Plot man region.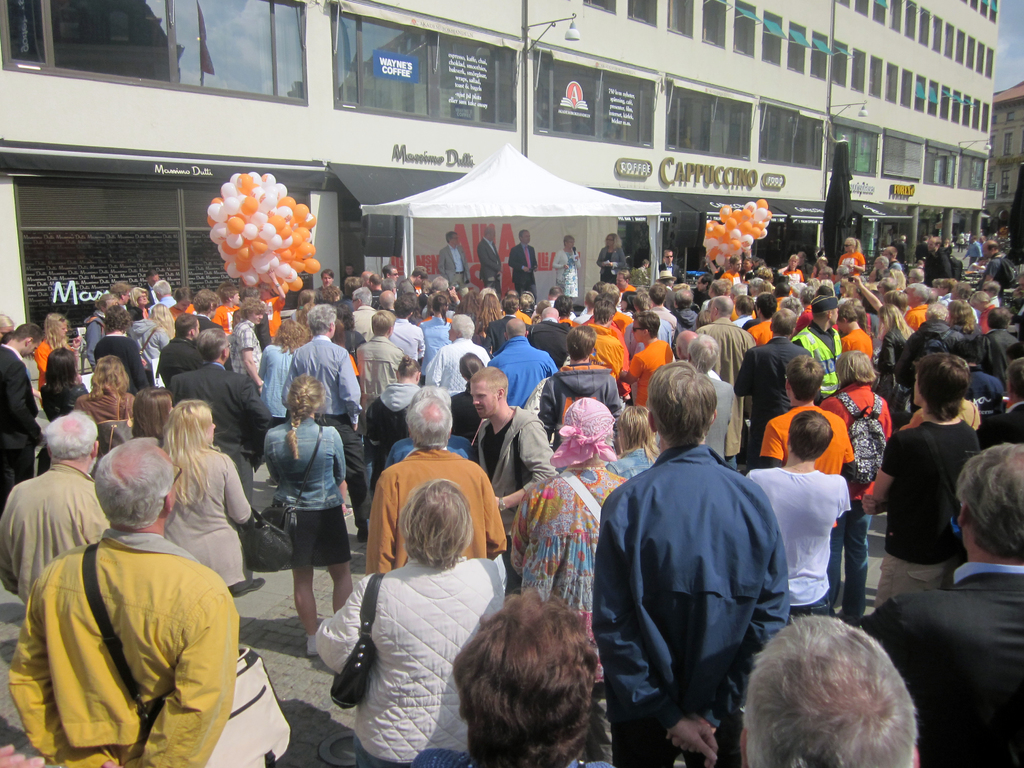
Plotted at region(399, 263, 424, 299).
